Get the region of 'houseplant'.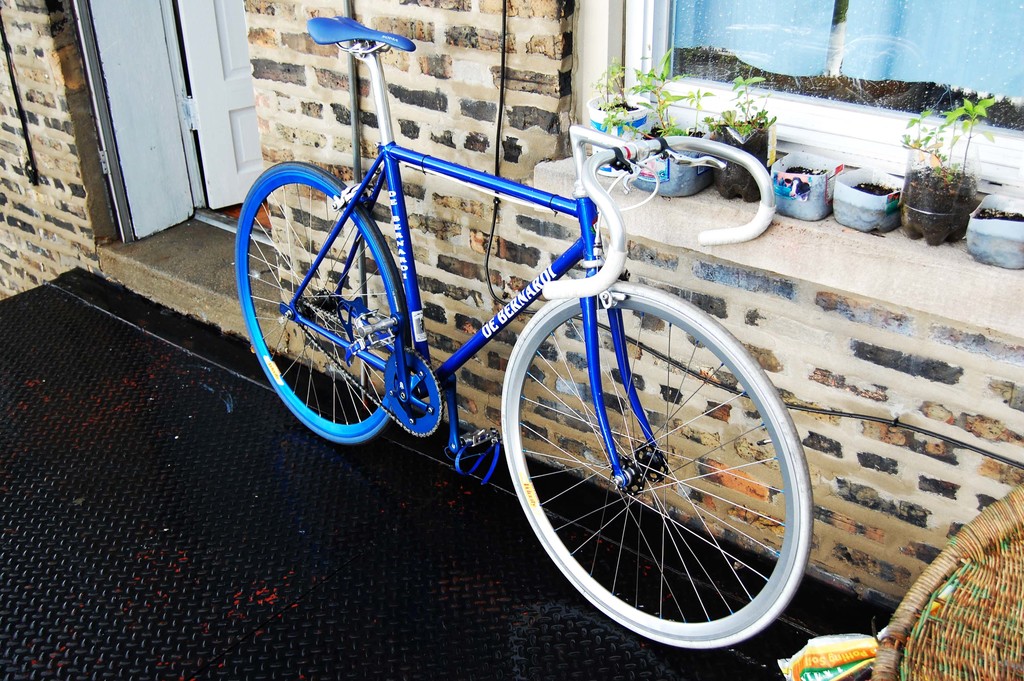
{"x1": 709, "y1": 69, "x2": 777, "y2": 201}.
